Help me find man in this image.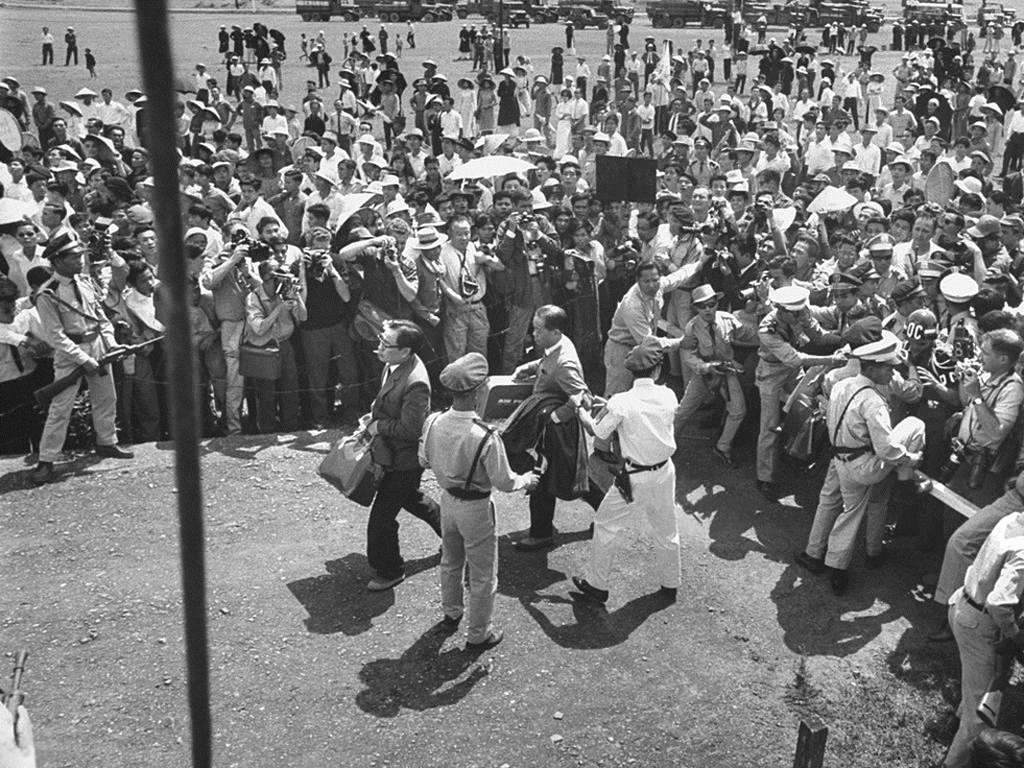
Found it: <box>219,236,265,435</box>.
